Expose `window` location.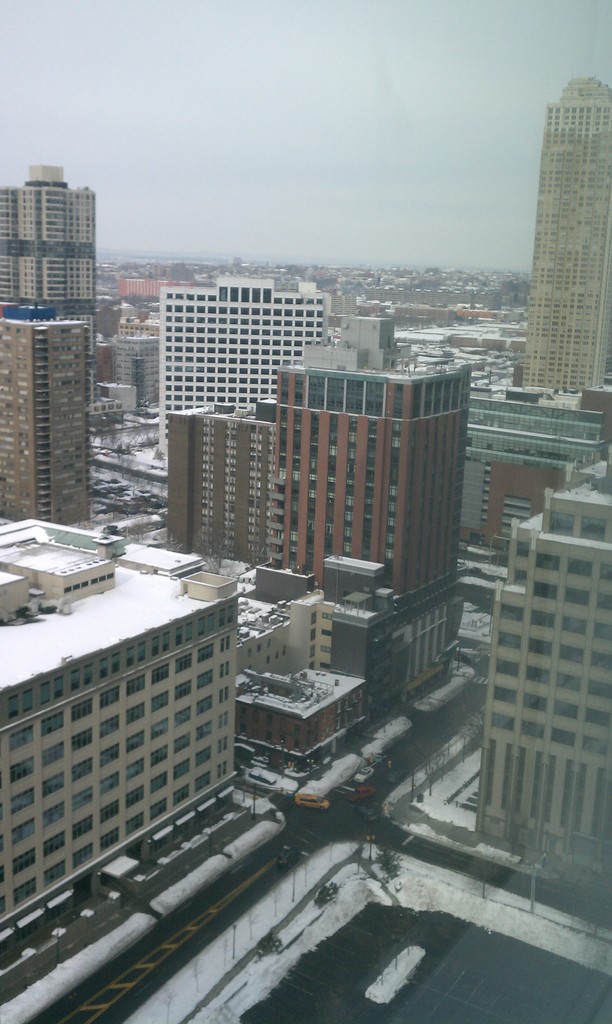
Exposed at (218, 609, 225, 628).
